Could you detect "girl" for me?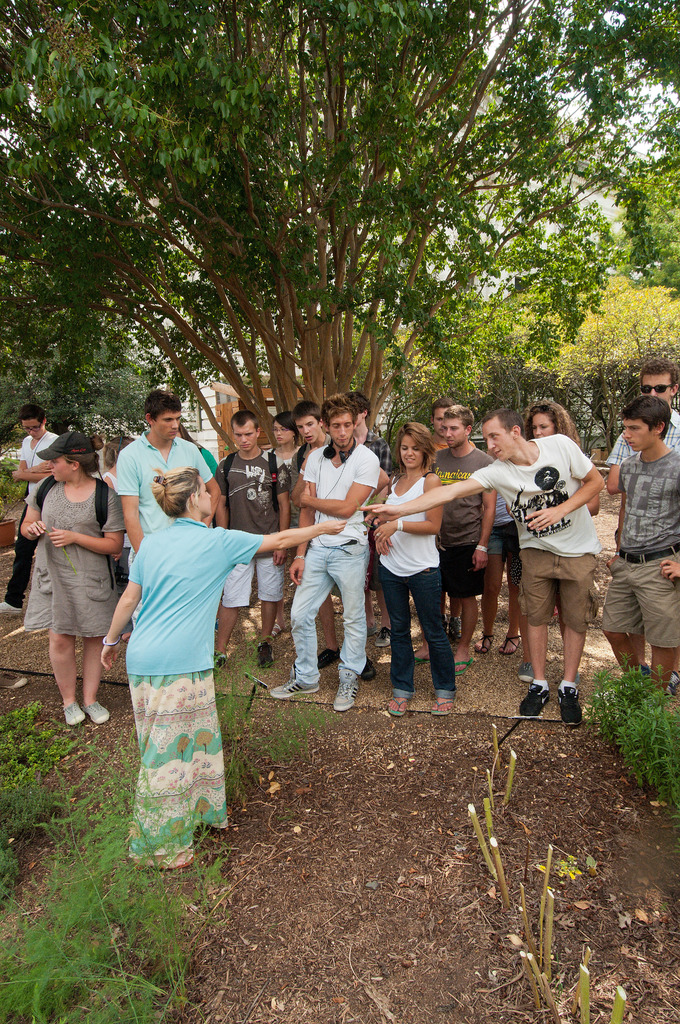
Detection result: 368:423:492:723.
